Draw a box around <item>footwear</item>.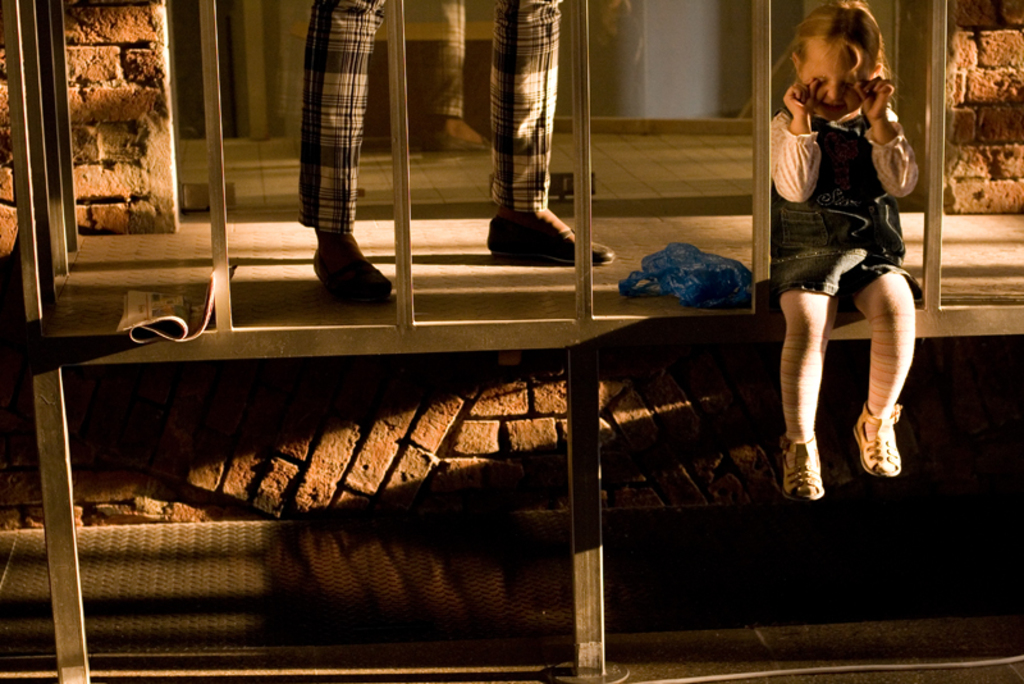
(305, 220, 378, 305).
